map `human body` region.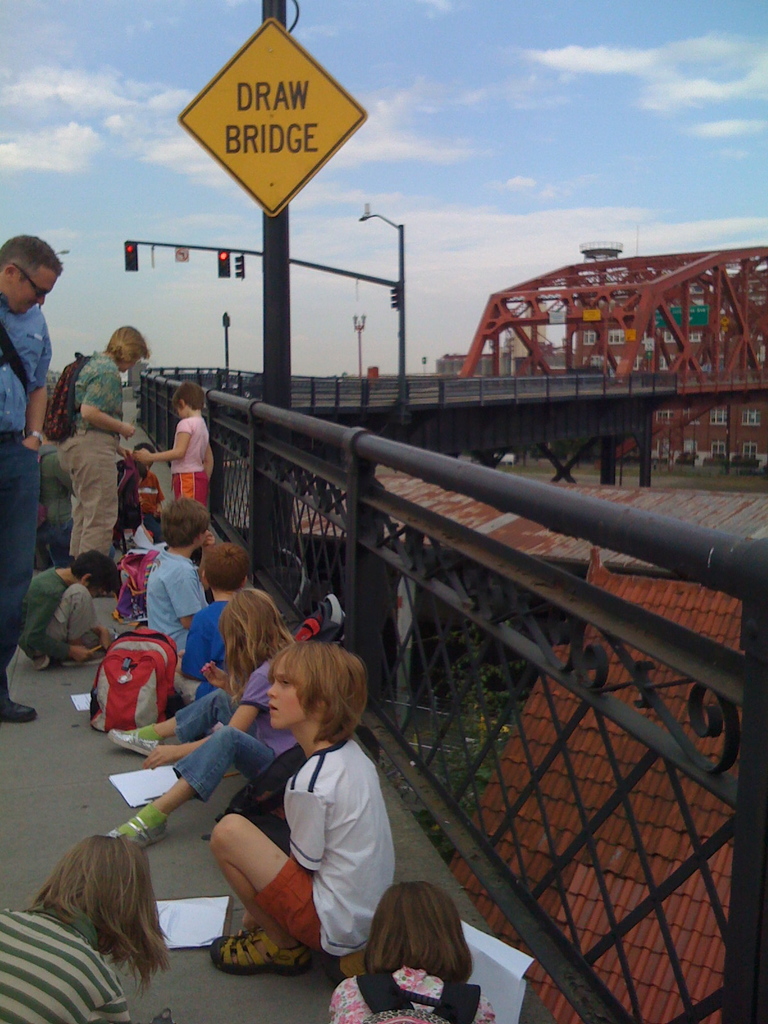
Mapped to region(200, 625, 404, 1007).
